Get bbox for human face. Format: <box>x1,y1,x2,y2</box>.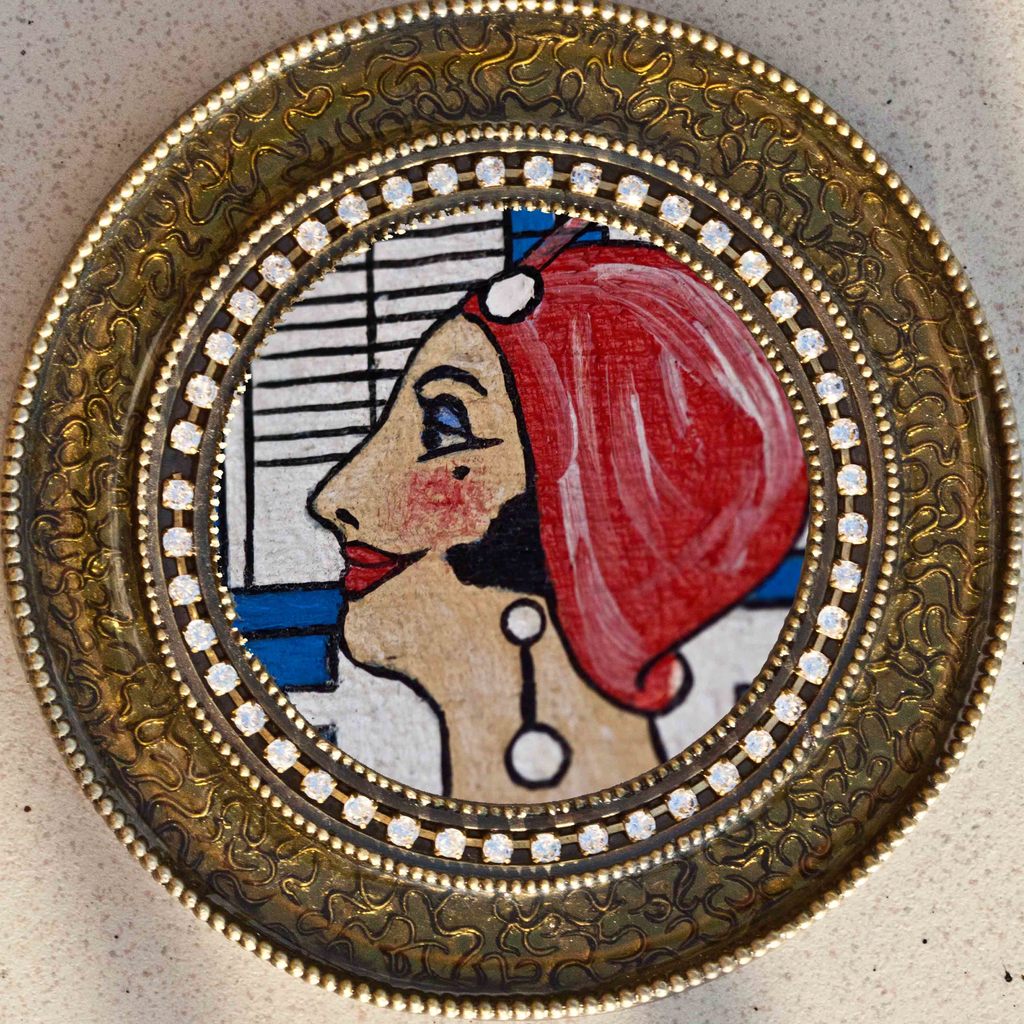
<box>296,307,520,684</box>.
